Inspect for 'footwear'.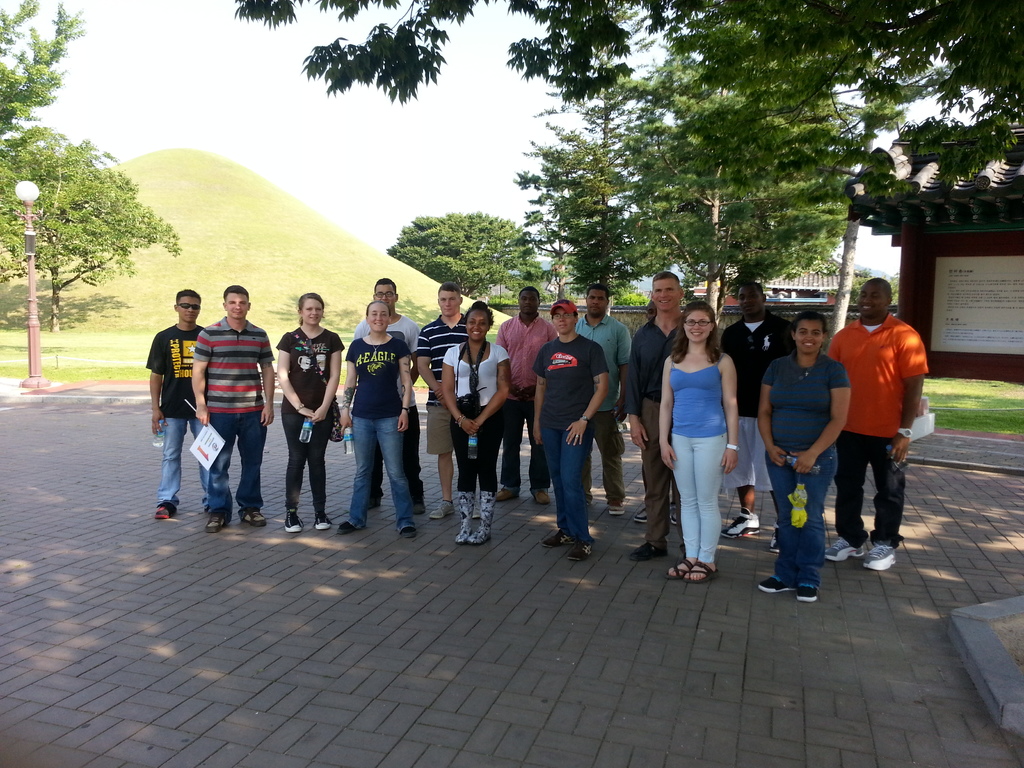
Inspection: 241, 509, 267, 527.
